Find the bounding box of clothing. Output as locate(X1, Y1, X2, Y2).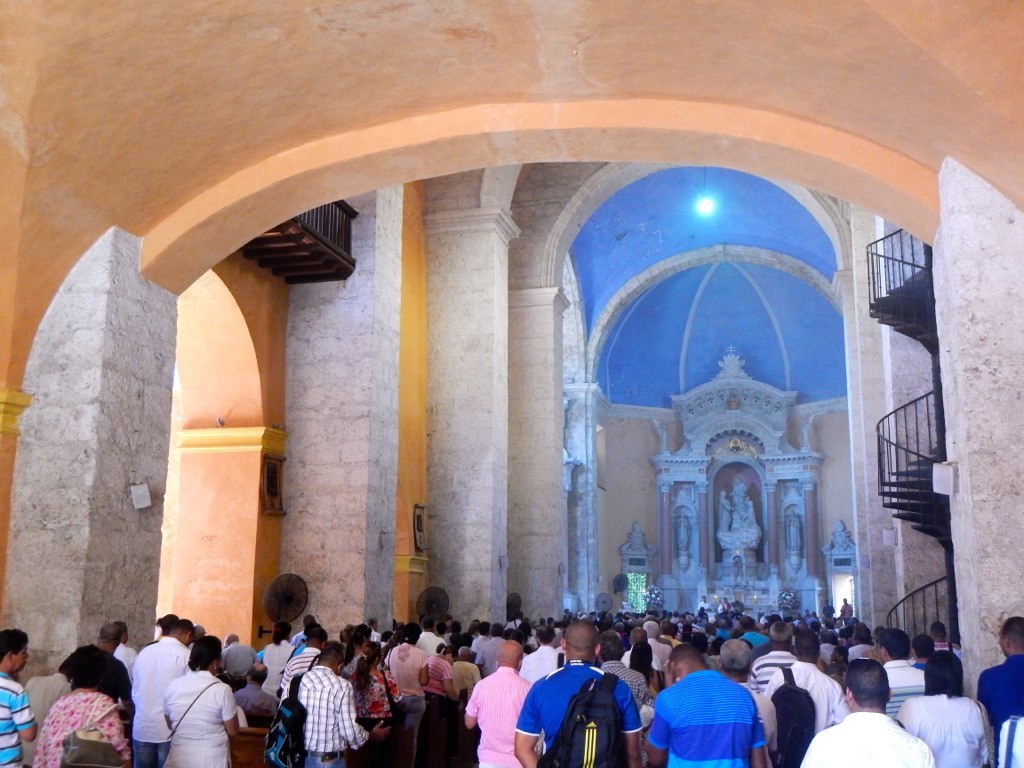
locate(976, 653, 1023, 723).
